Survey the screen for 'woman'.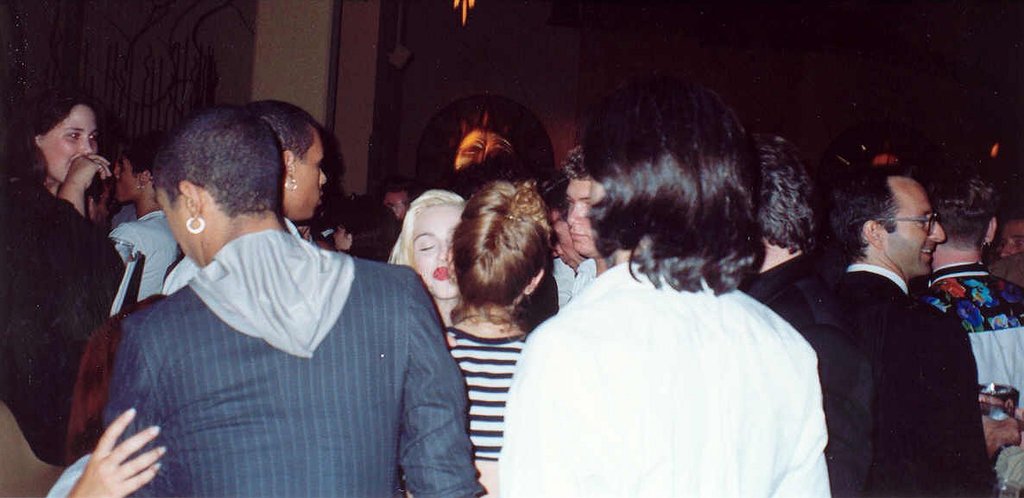
Survey found: x1=497, y1=83, x2=827, y2=497.
